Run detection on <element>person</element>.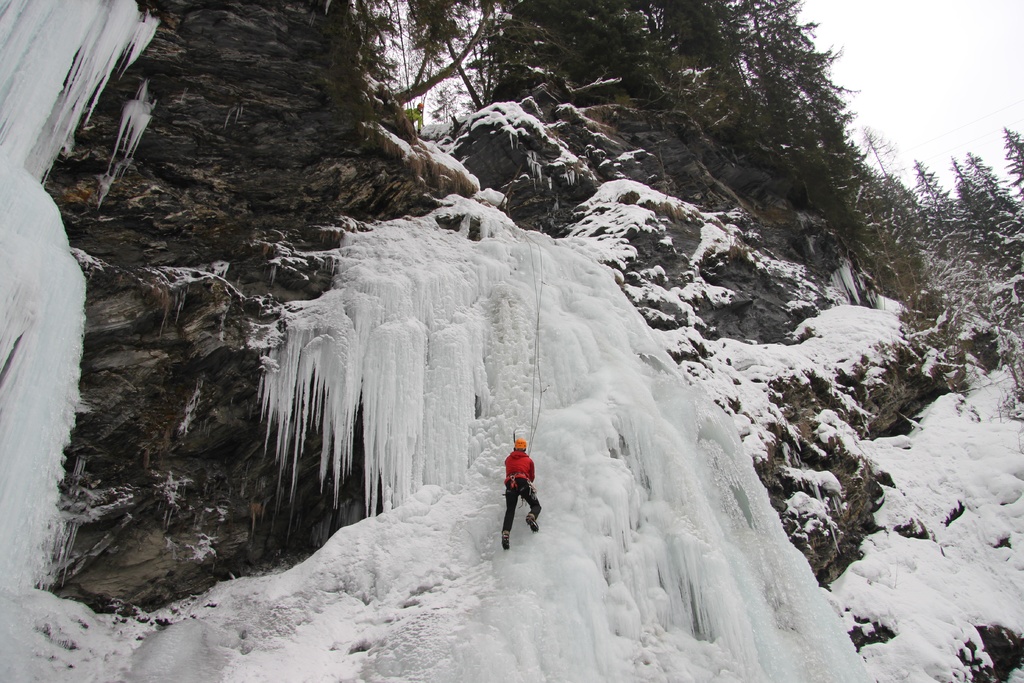
Result: 499, 432, 554, 552.
